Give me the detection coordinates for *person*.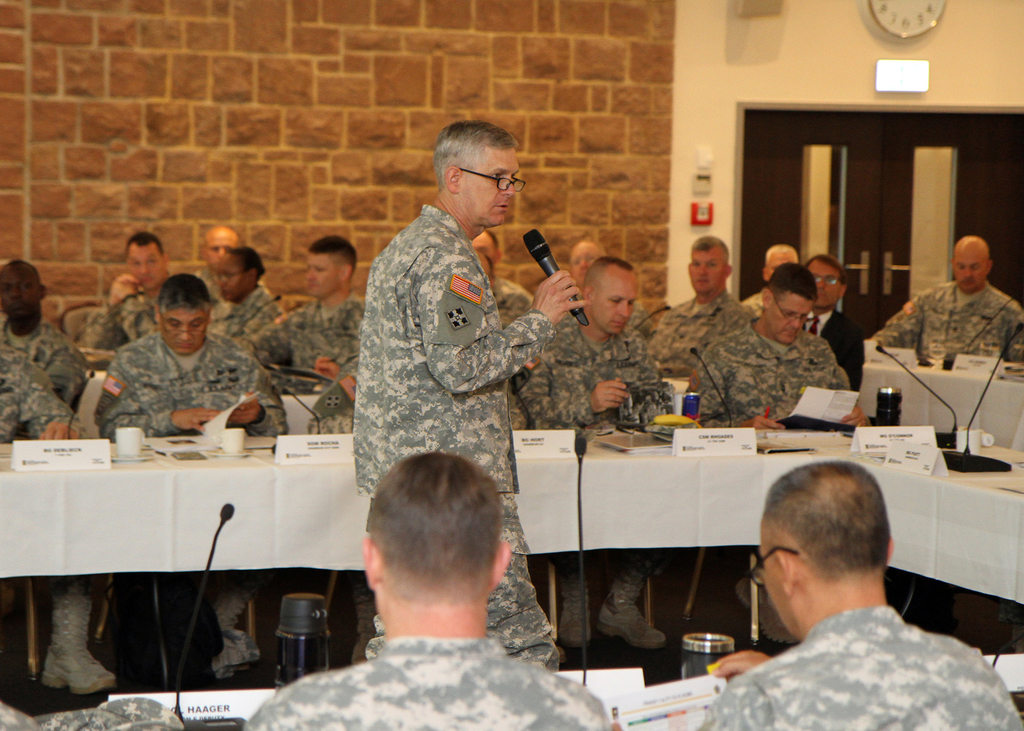
bbox(0, 696, 183, 730).
